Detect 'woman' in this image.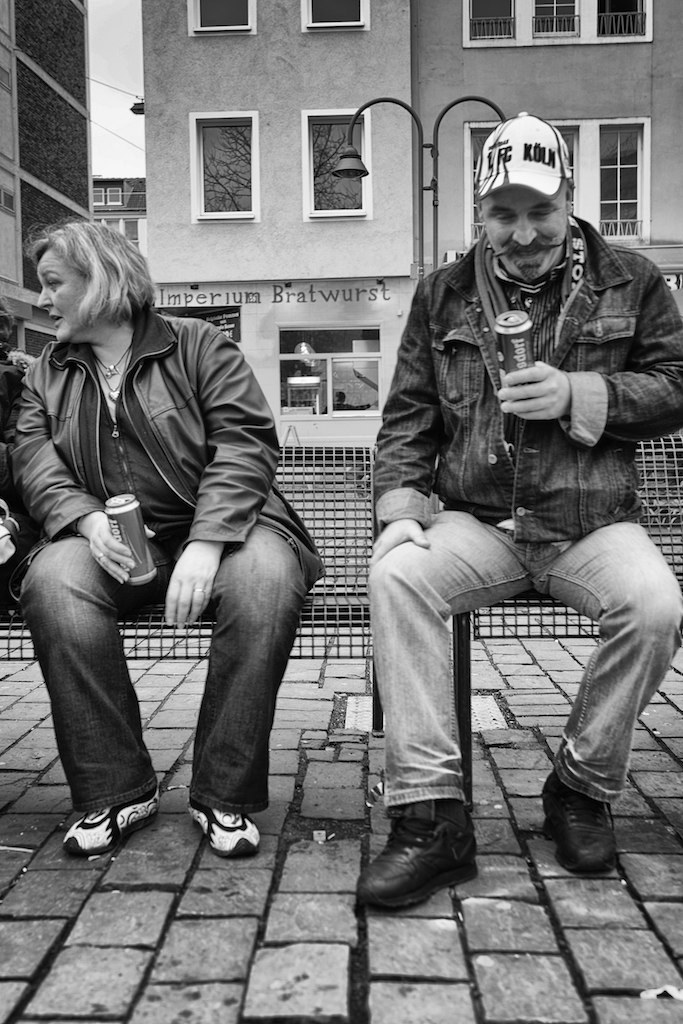
Detection: {"x1": 0, "y1": 213, "x2": 339, "y2": 865}.
